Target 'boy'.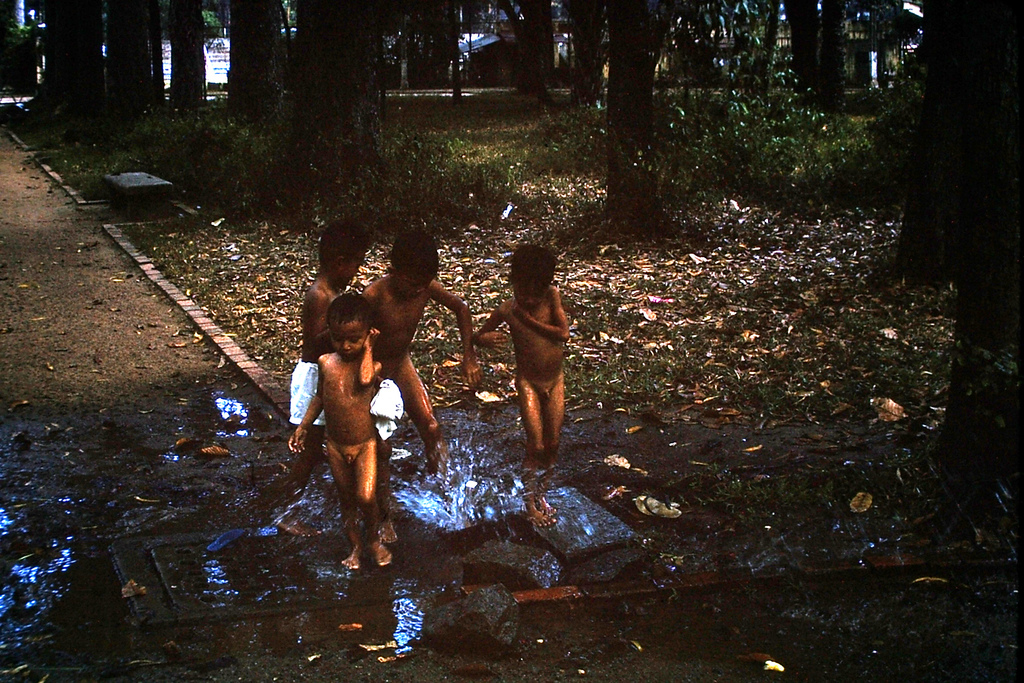
Target region: (290, 292, 392, 570).
